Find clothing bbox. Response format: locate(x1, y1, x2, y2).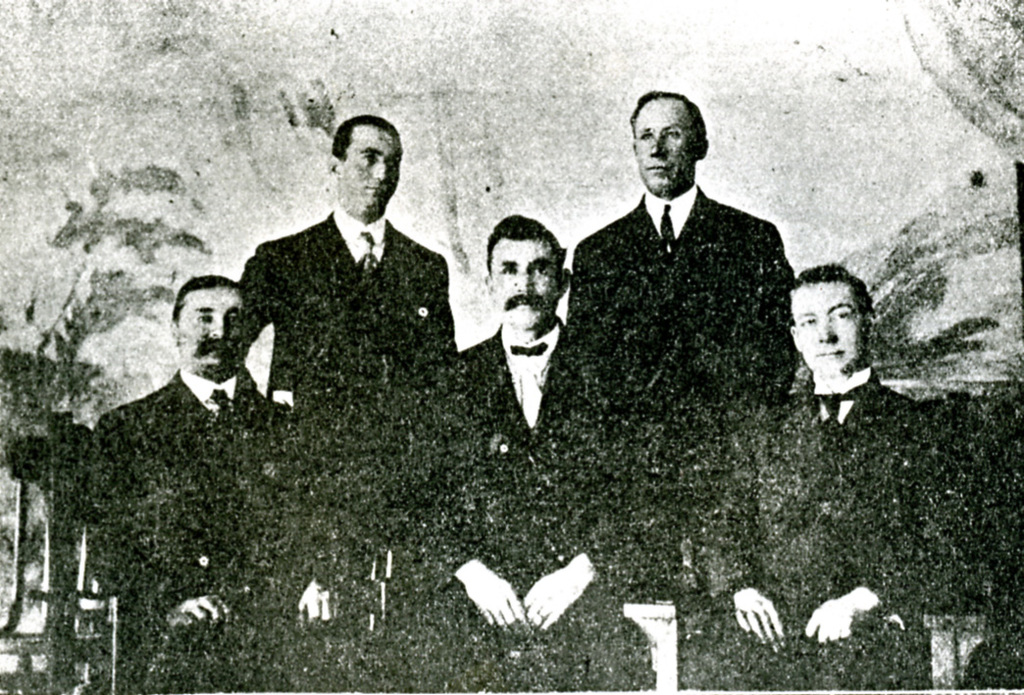
locate(411, 349, 628, 694).
